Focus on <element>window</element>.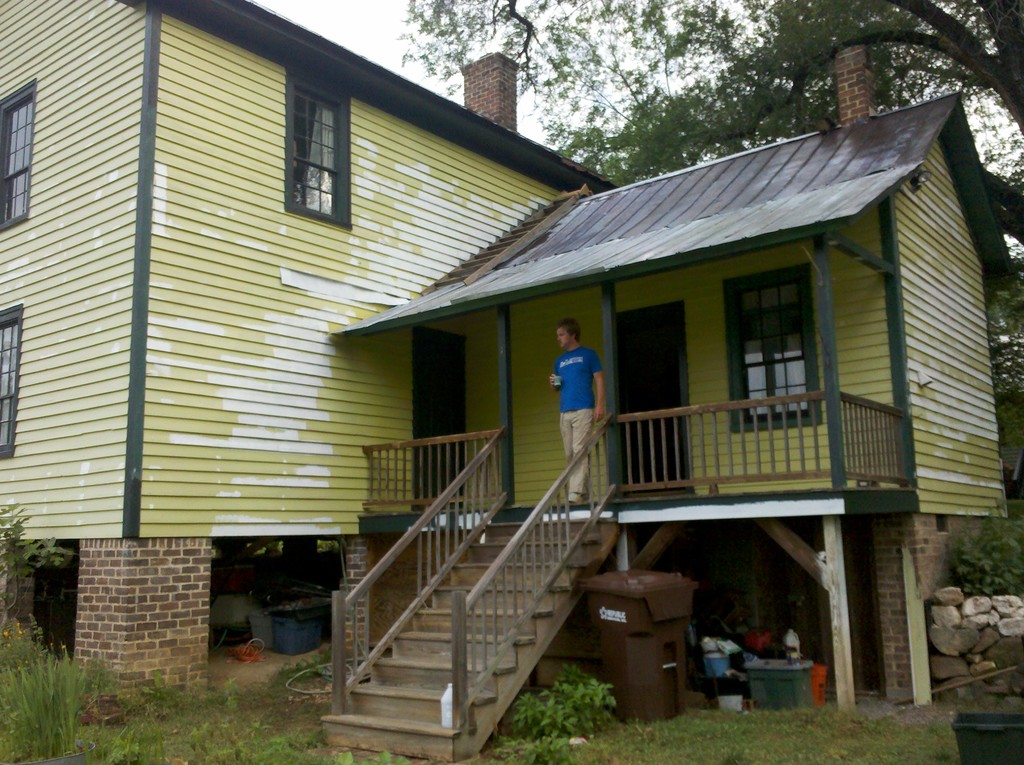
Focused at (0,78,35,238).
